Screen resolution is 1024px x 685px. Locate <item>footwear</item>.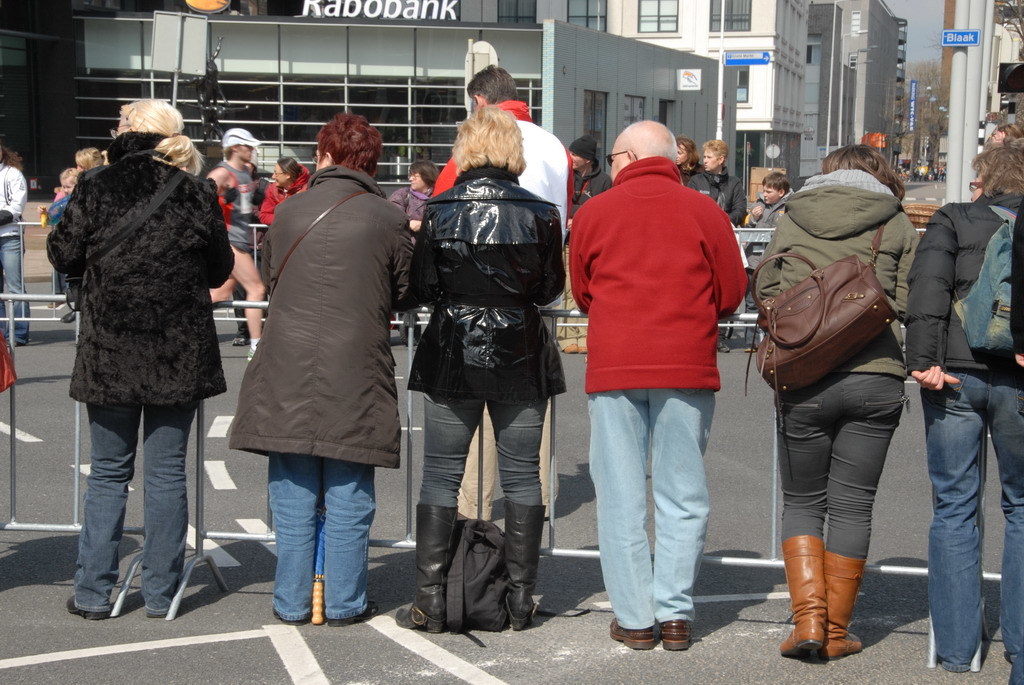
locate(269, 602, 307, 623).
